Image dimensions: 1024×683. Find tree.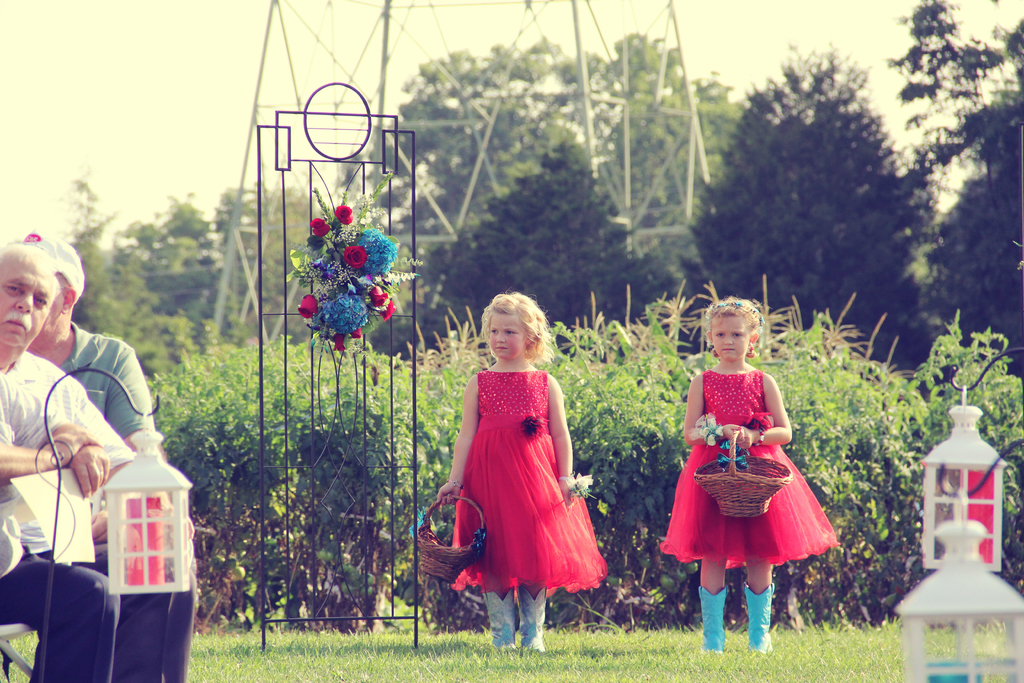
(x1=681, y1=39, x2=961, y2=387).
